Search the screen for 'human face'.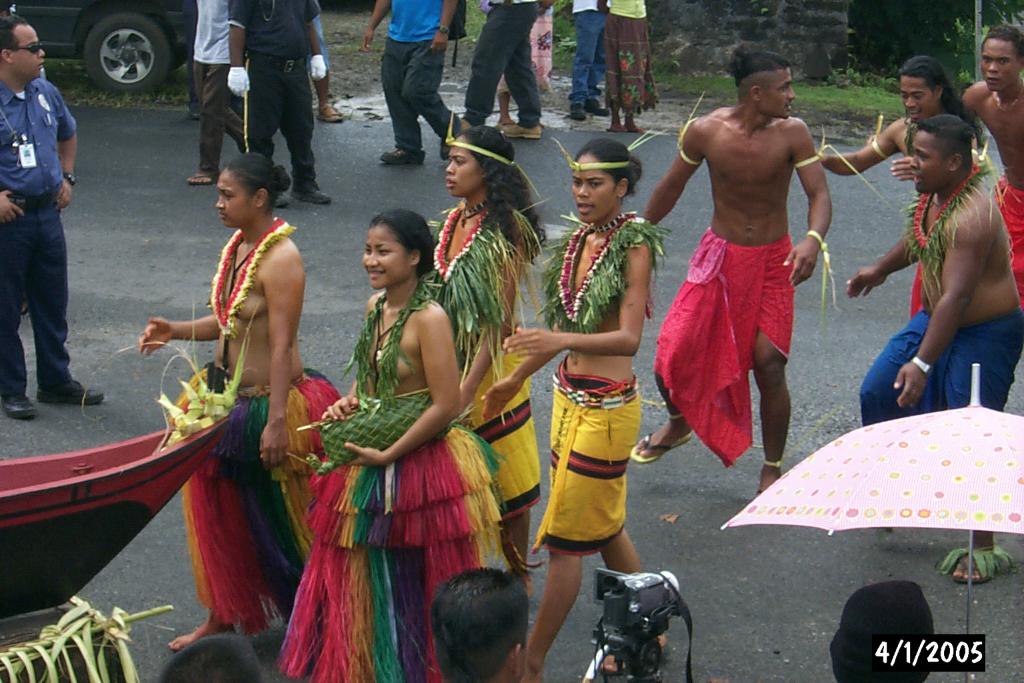
Found at locate(360, 226, 412, 289).
